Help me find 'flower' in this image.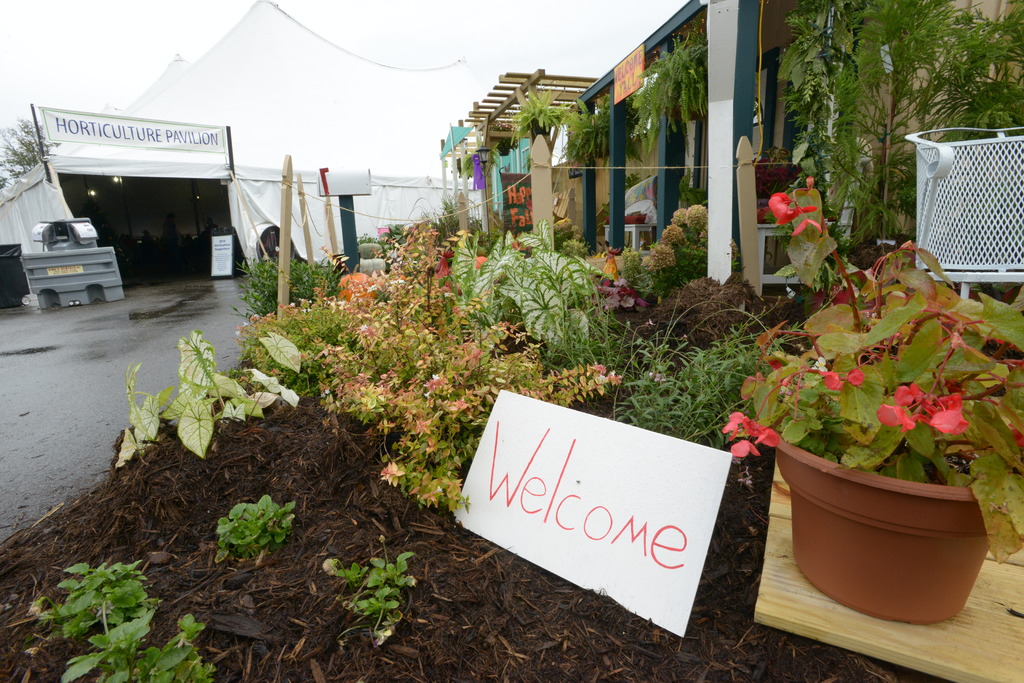
Found it: (left=728, top=438, right=758, bottom=460).
